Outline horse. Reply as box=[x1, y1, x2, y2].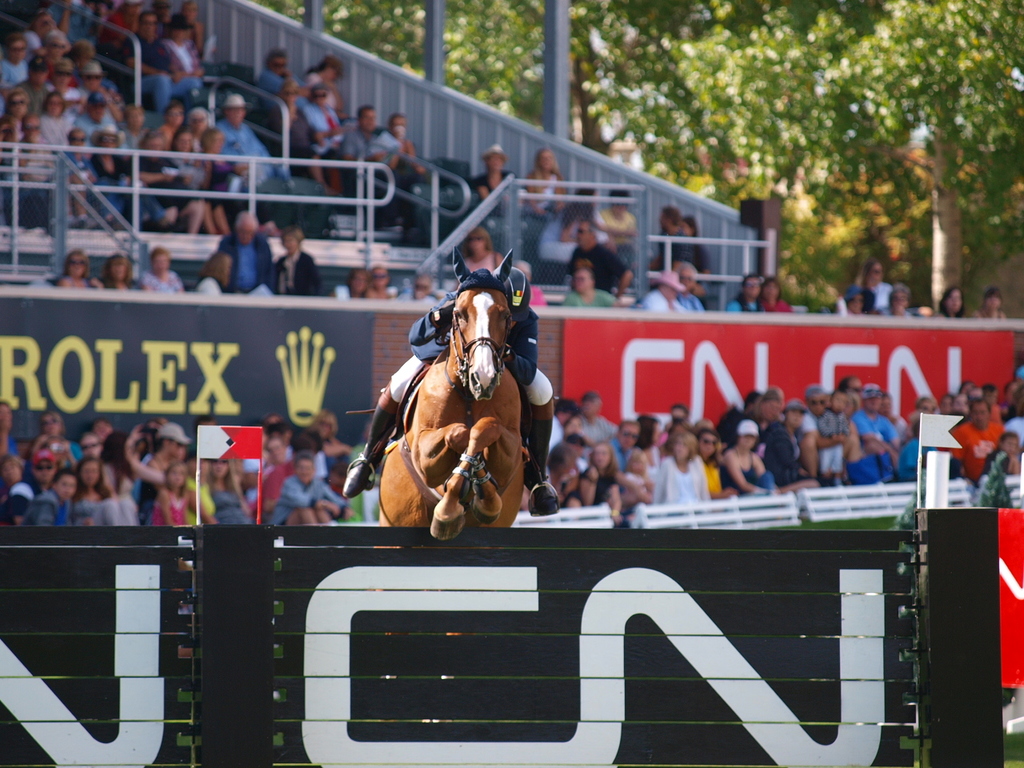
box=[374, 244, 530, 728].
